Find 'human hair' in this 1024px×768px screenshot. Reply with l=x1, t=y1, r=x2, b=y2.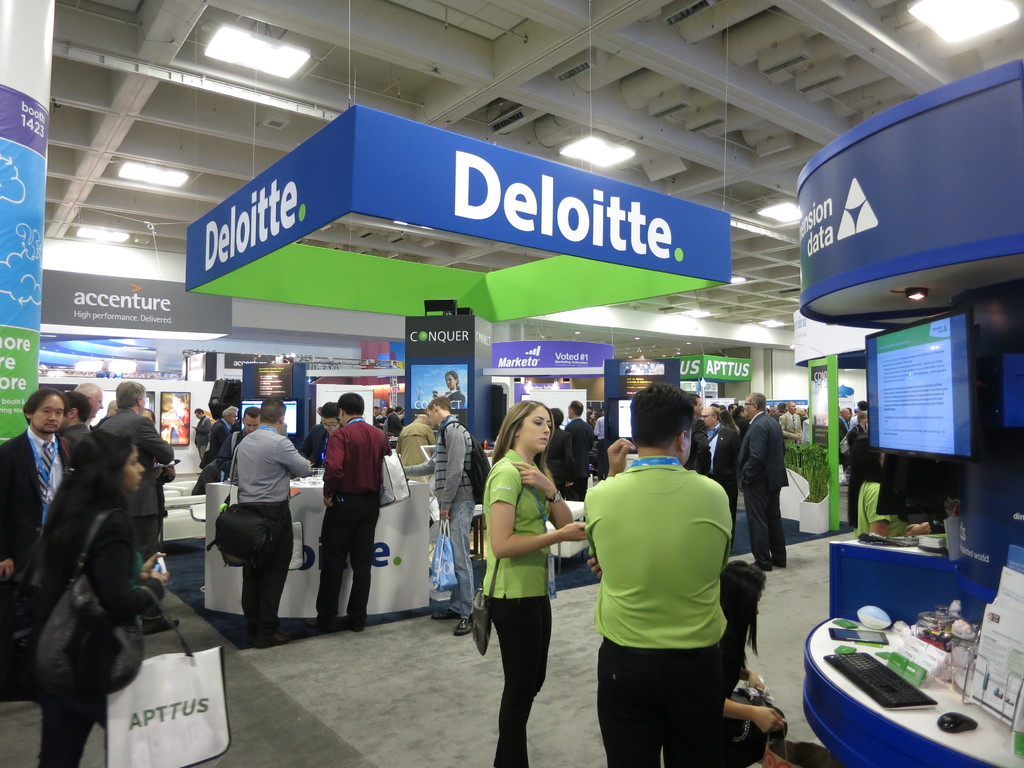
l=858, t=401, r=868, b=412.
